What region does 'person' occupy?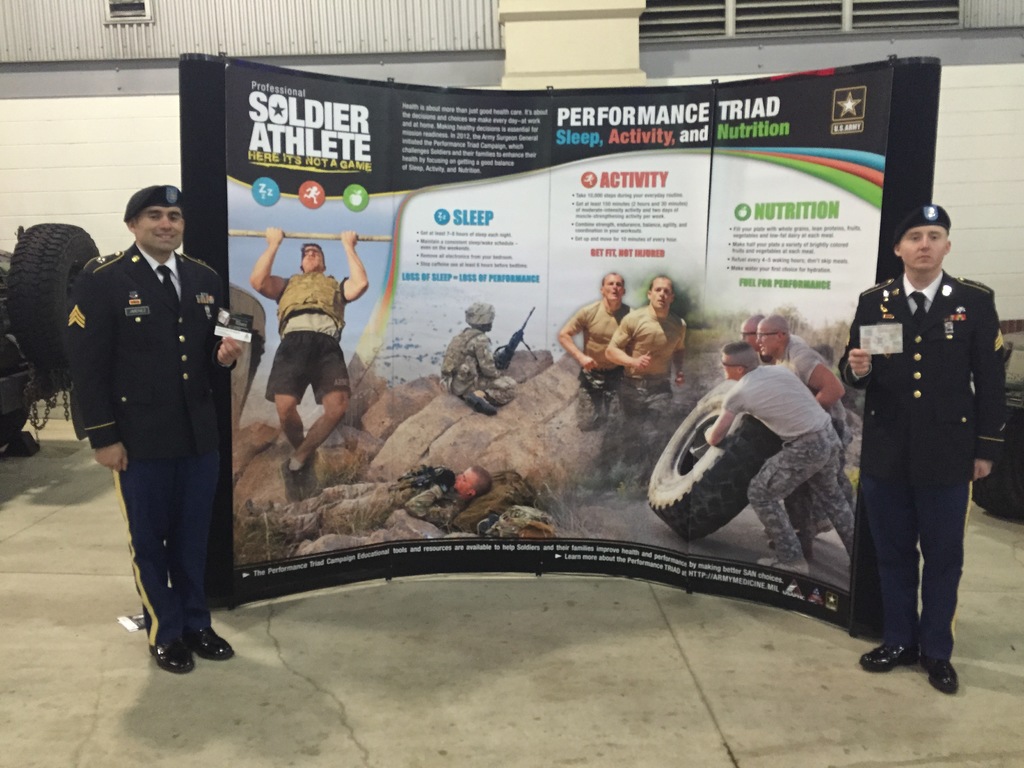
(557,271,637,430).
